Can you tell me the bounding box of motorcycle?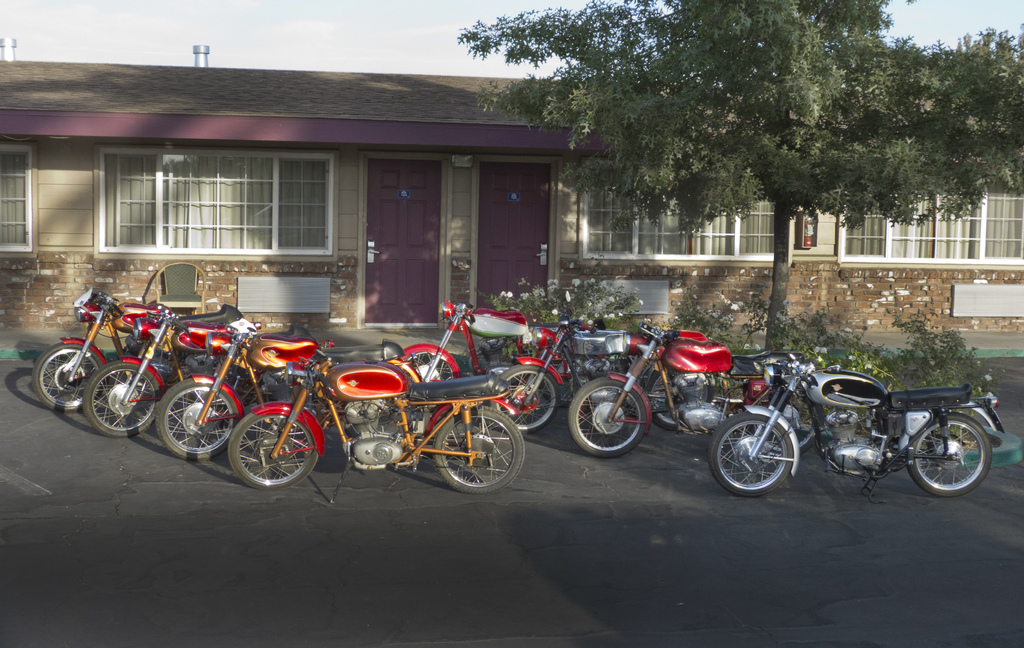
rect(564, 320, 797, 460).
